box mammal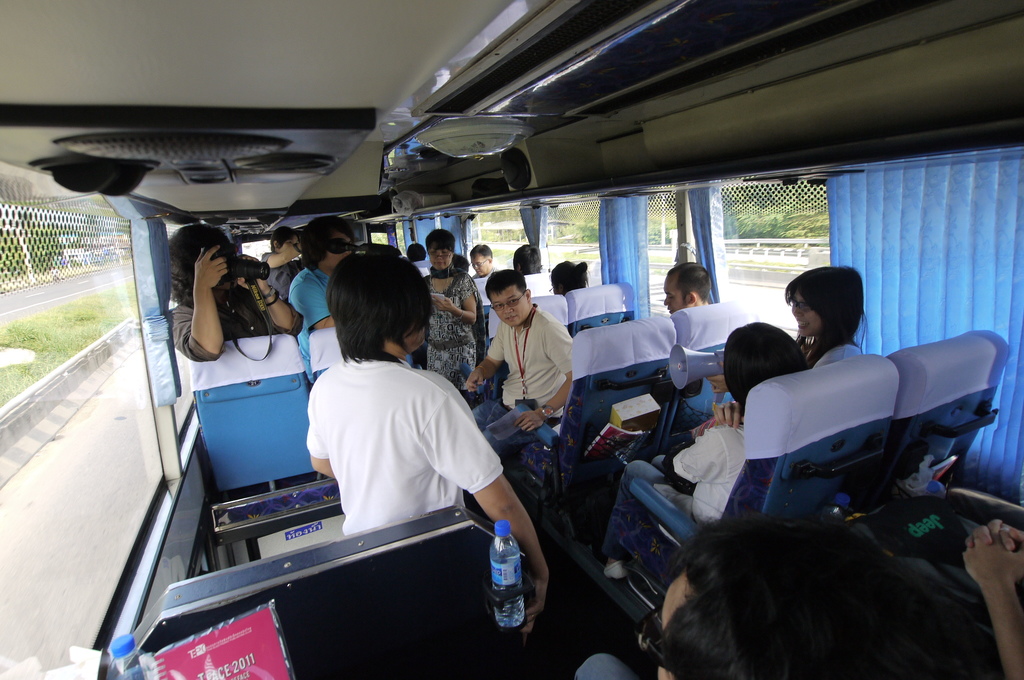
BBox(543, 257, 584, 302)
